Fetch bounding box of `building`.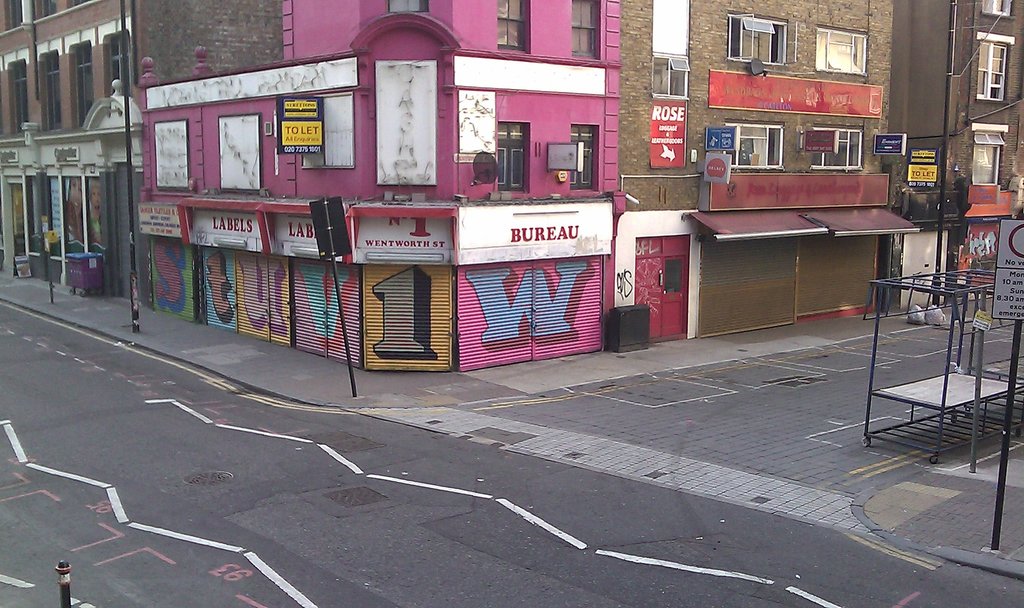
Bbox: <bbox>618, 0, 888, 337</bbox>.
